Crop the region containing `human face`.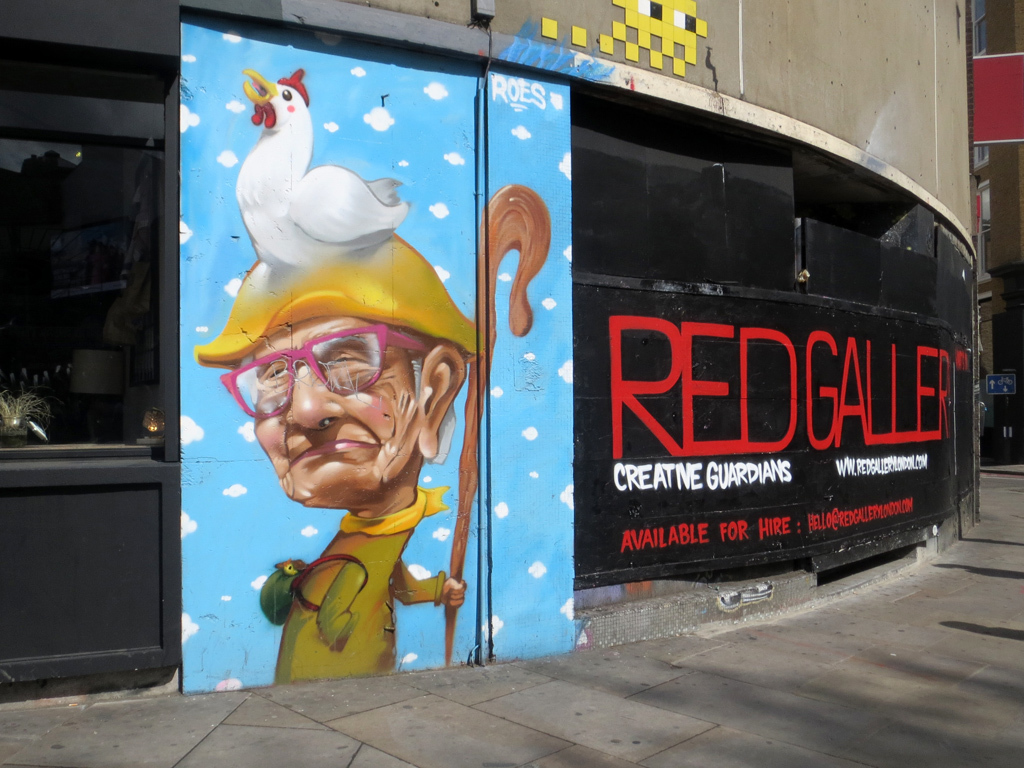
Crop region: (253, 316, 421, 506).
